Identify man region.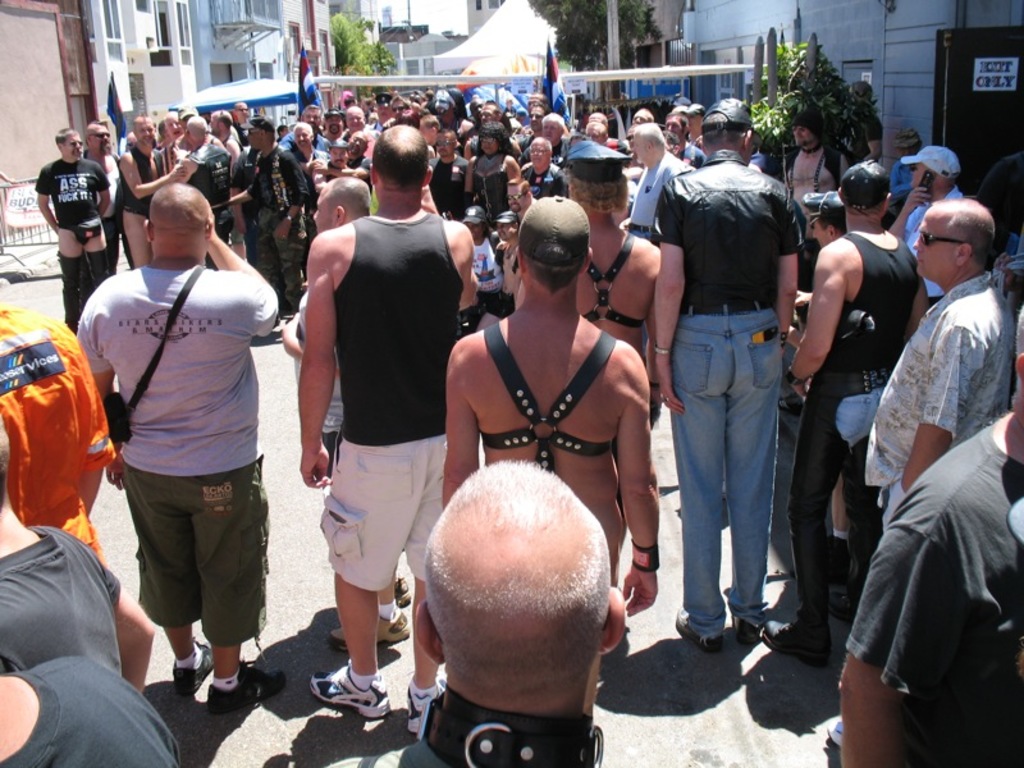
Region: 320, 449, 628, 767.
